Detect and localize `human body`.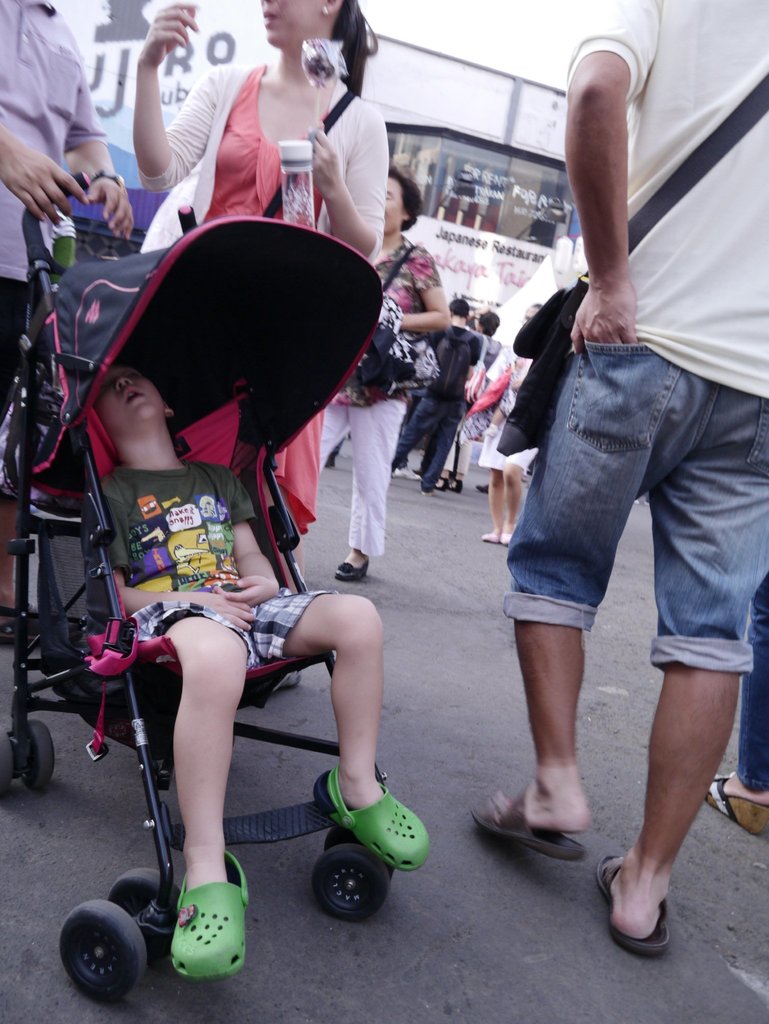
Localized at x1=479 y1=353 x2=542 y2=547.
